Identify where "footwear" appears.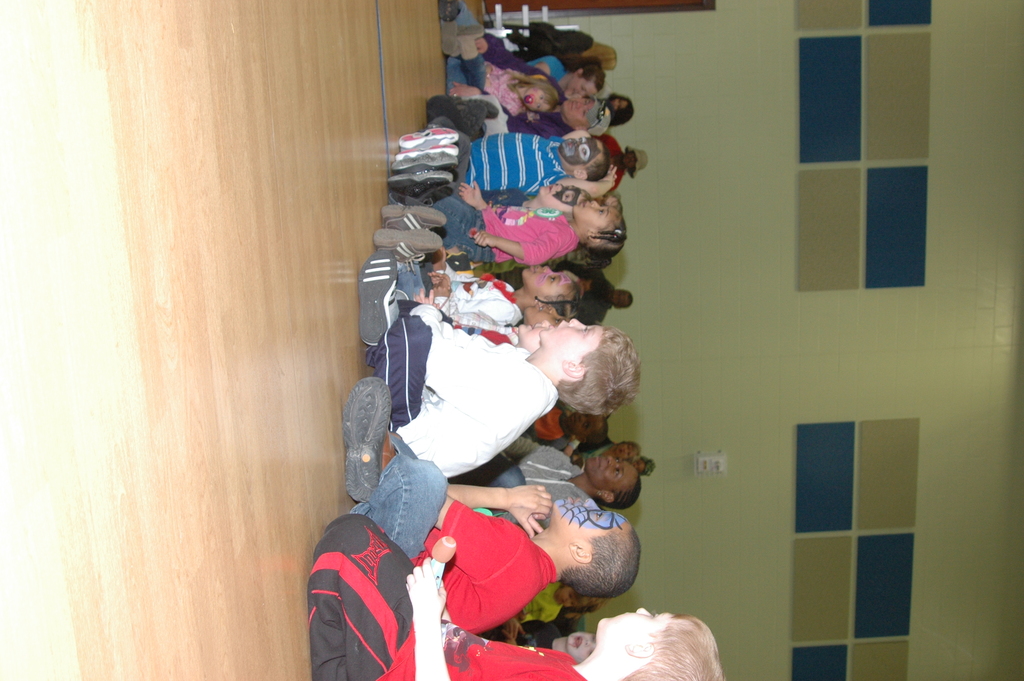
Appears at [x1=378, y1=202, x2=449, y2=230].
